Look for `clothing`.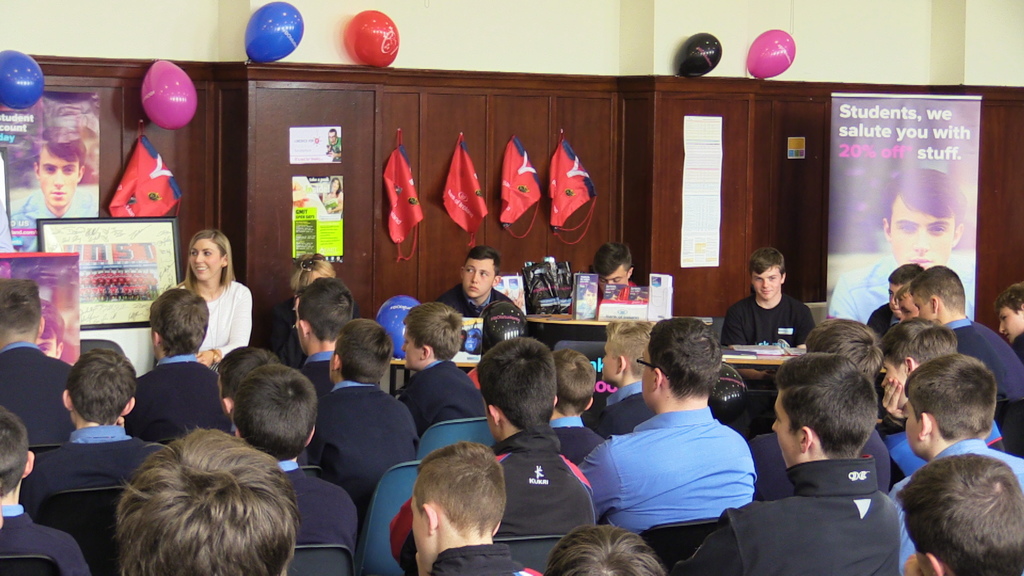
Found: 595/374/766/548.
